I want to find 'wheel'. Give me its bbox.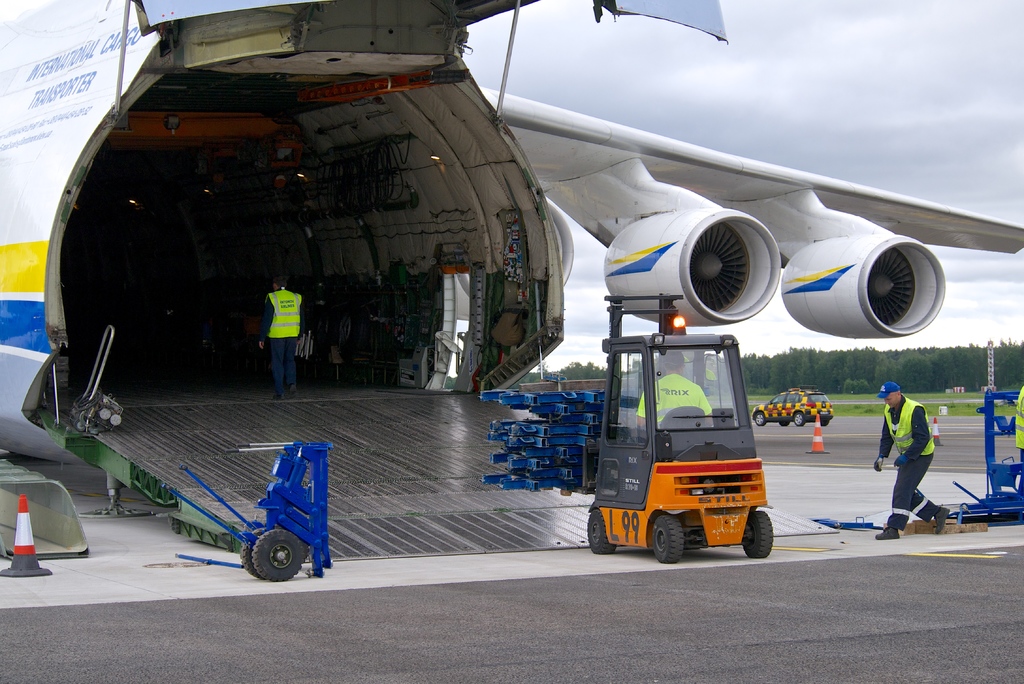
(242, 522, 314, 585).
